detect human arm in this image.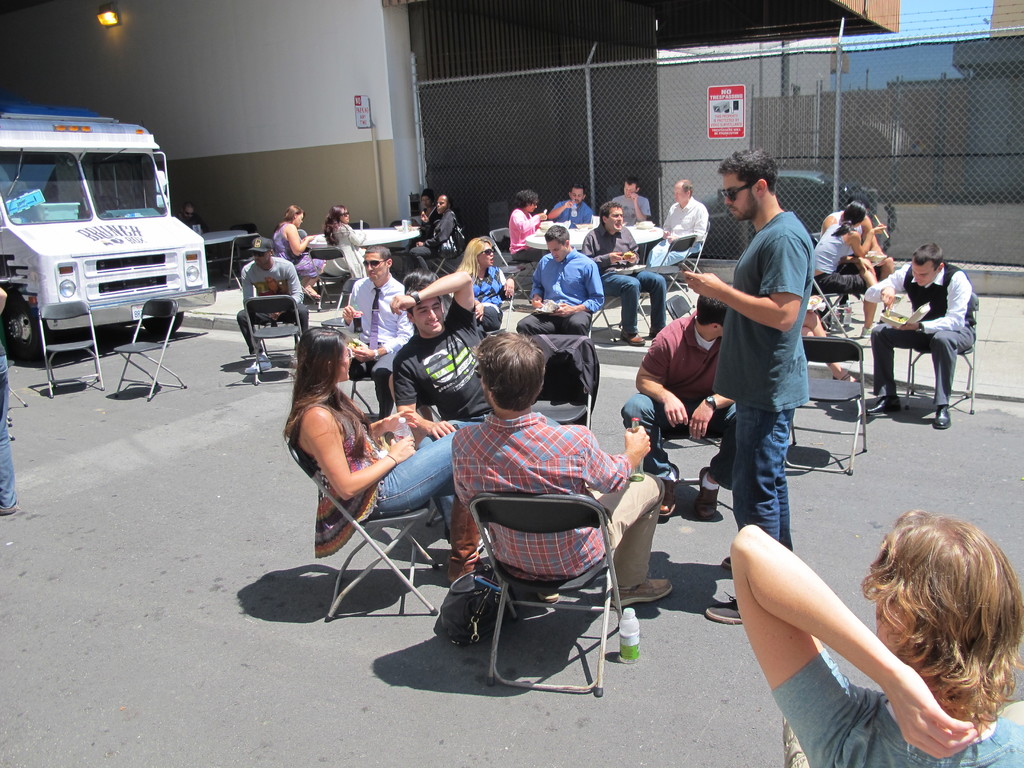
Detection: l=239, t=260, r=282, b=321.
